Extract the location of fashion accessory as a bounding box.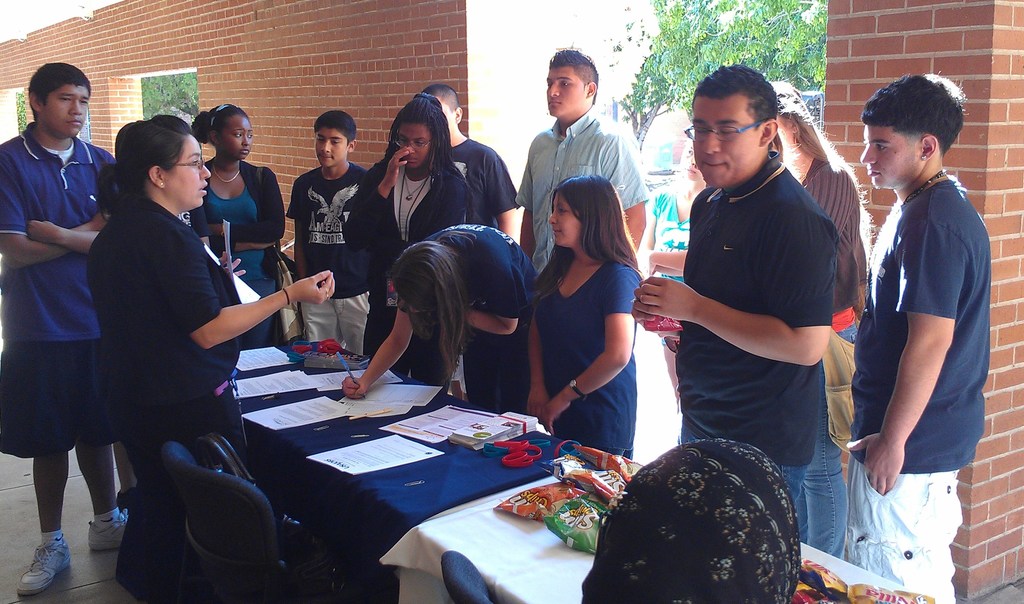
<region>15, 541, 75, 595</region>.
